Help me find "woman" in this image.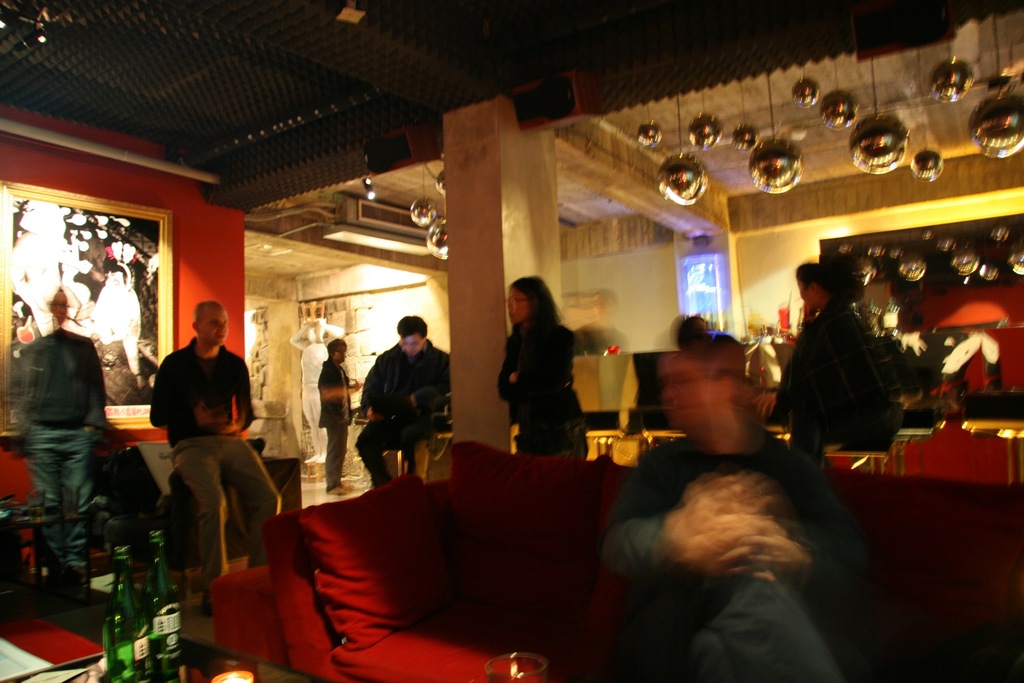
Found it: detection(494, 276, 590, 470).
